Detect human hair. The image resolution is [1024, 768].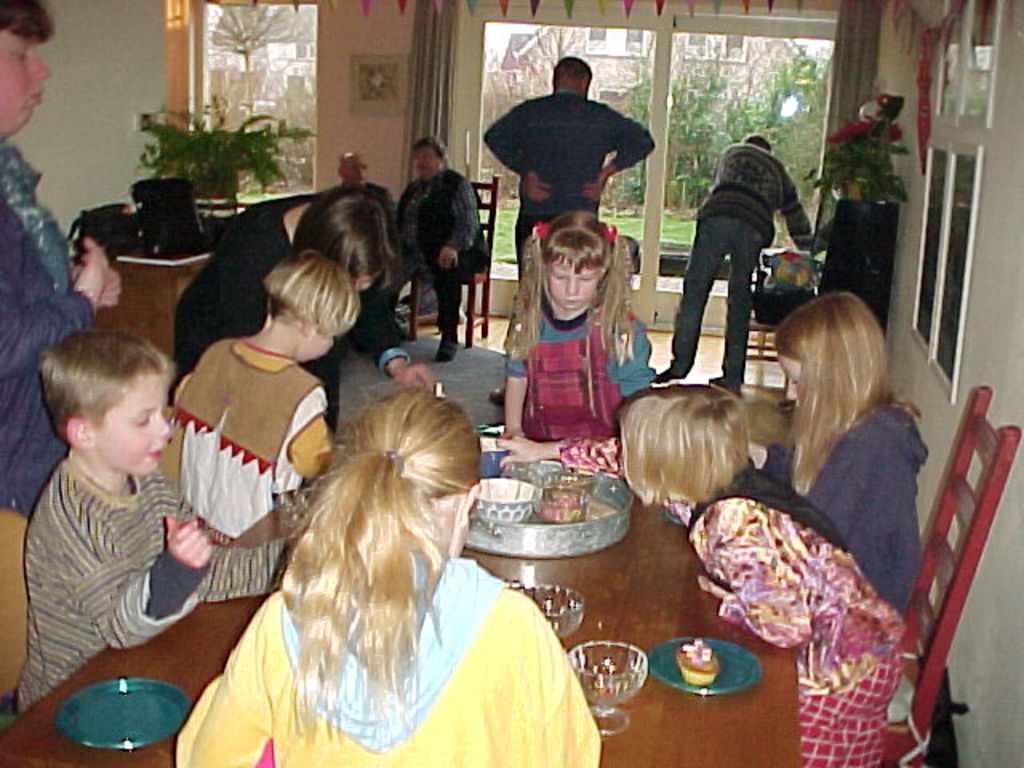
<bbox>616, 366, 762, 534</bbox>.
